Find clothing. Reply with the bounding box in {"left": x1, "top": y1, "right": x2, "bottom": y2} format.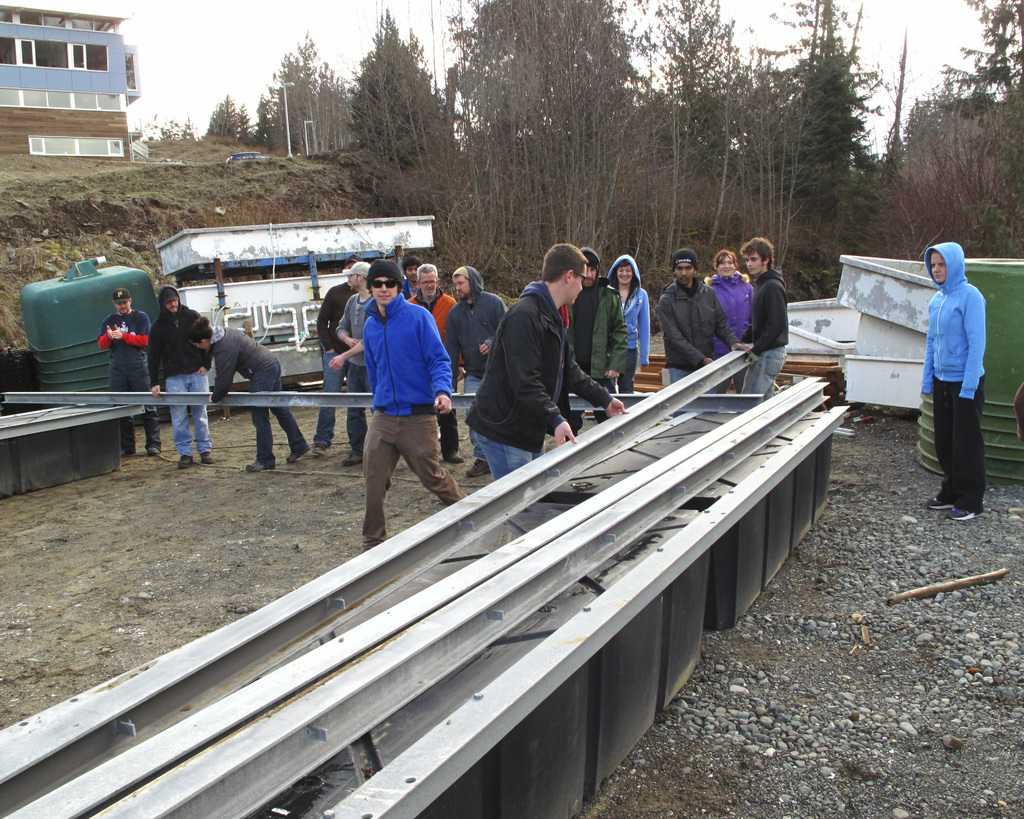
{"left": 452, "top": 287, "right": 494, "bottom": 361}.
